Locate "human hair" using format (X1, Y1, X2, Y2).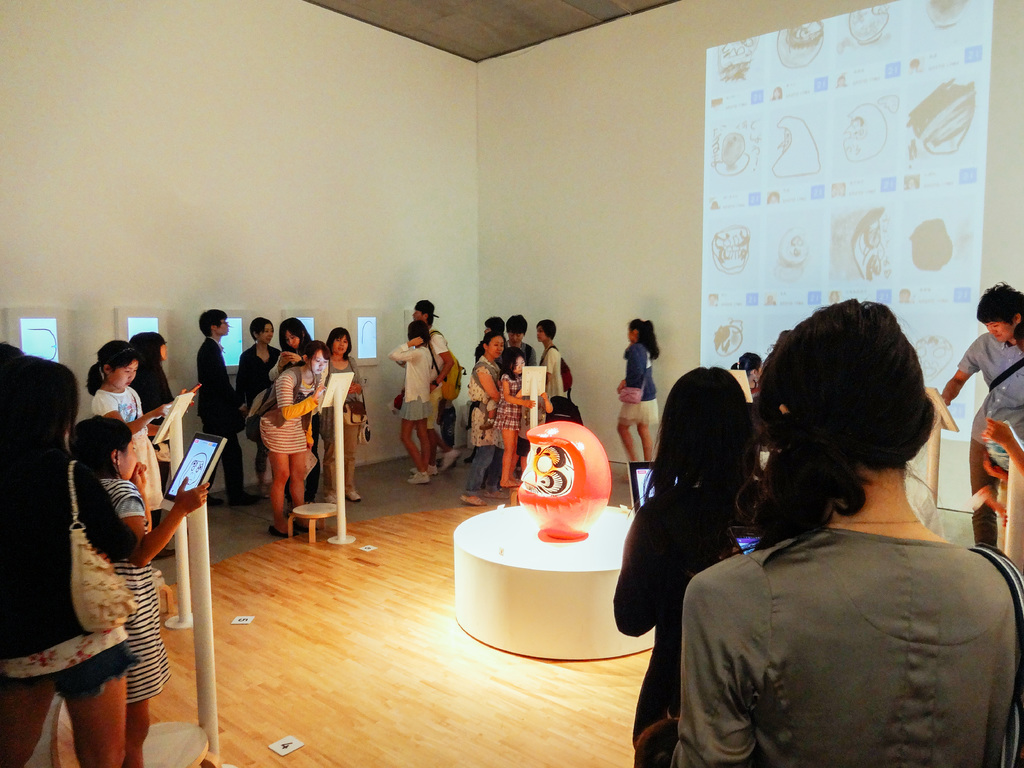
(0, 355, 80, 474).
